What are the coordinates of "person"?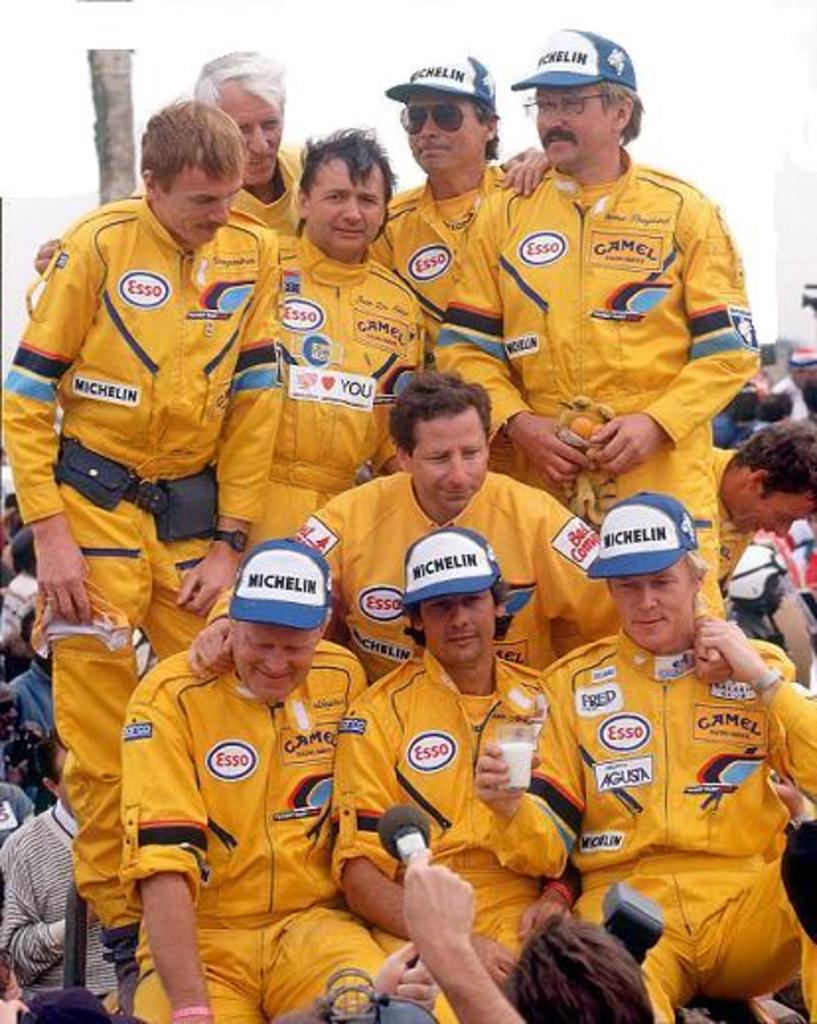
region(320, 527, 612, 1022).
